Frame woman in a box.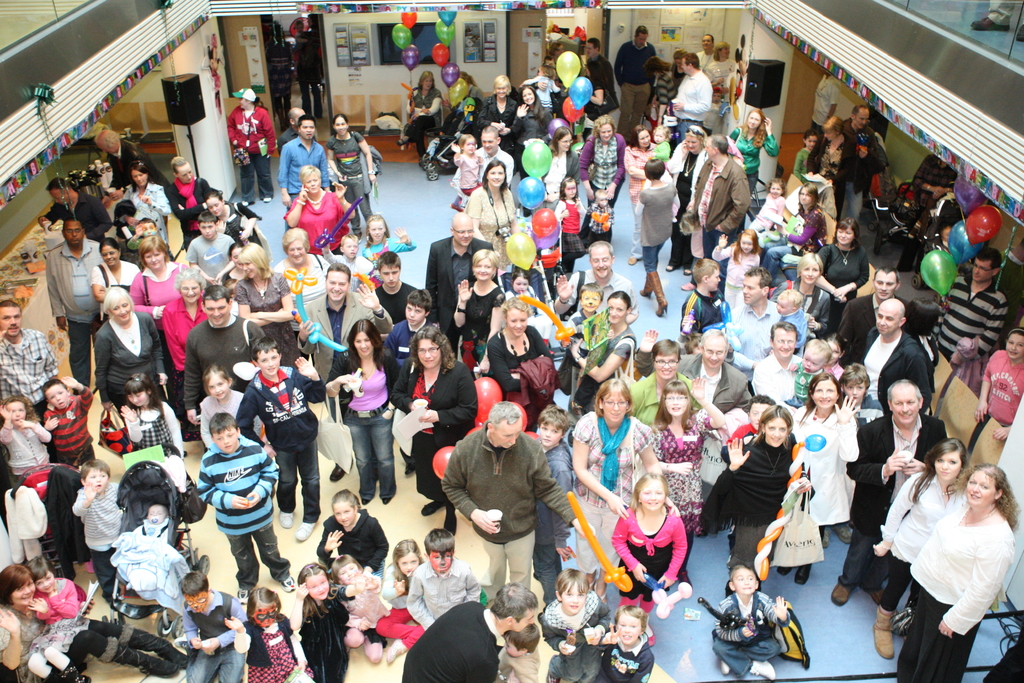
(left=701, top=400, right=809, bottom=588).
